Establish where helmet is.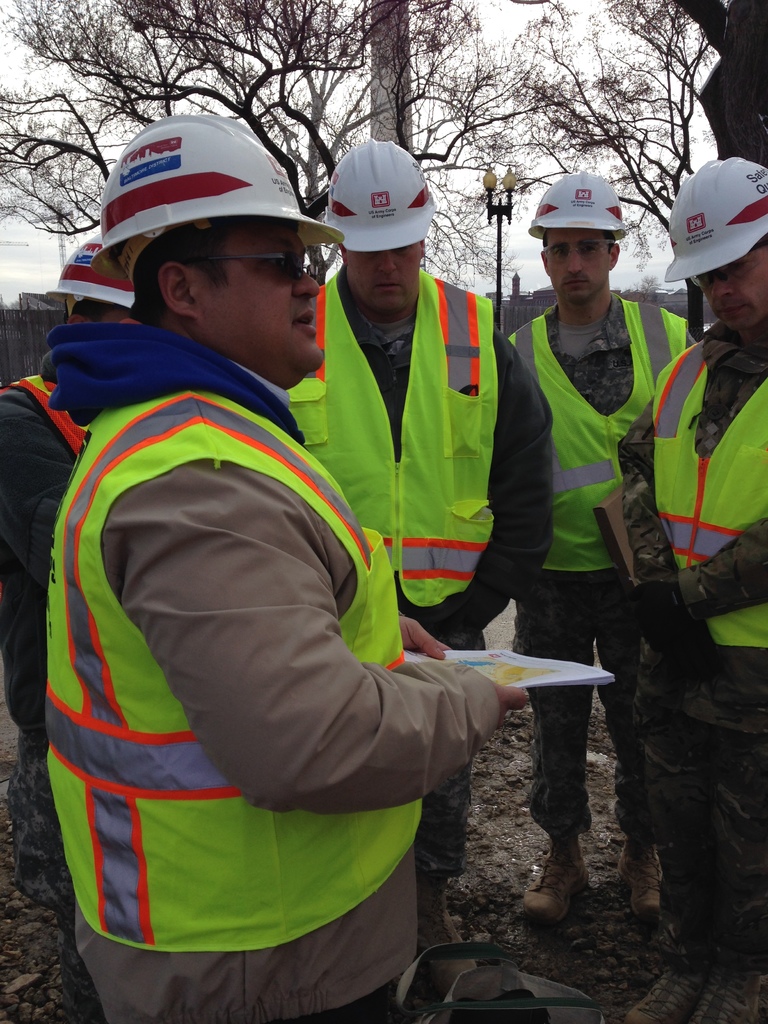
Established at <bbox>532, 166, 627, 241</bbox>.
